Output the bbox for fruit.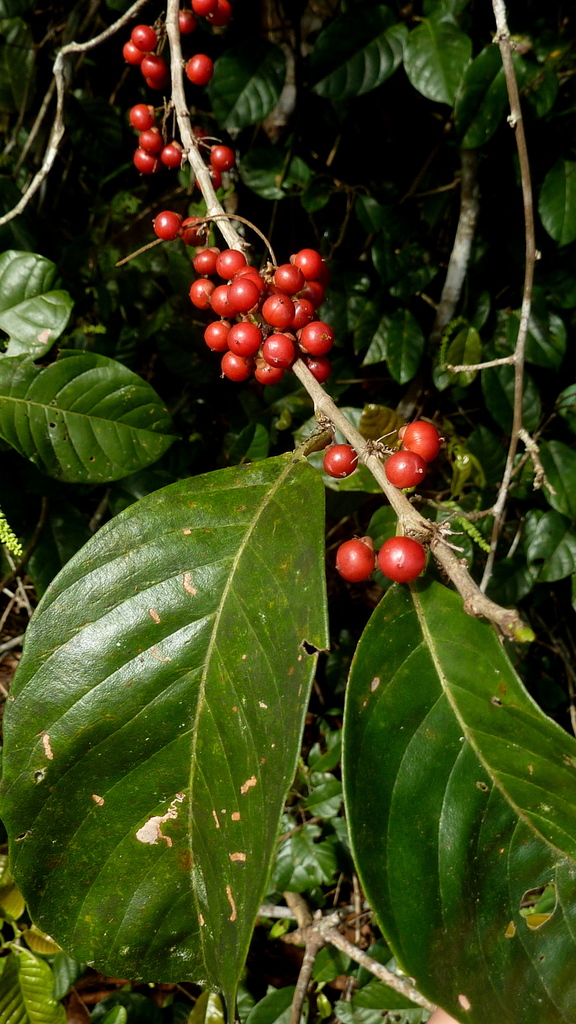
select_region(402, 417, 440, 461).
